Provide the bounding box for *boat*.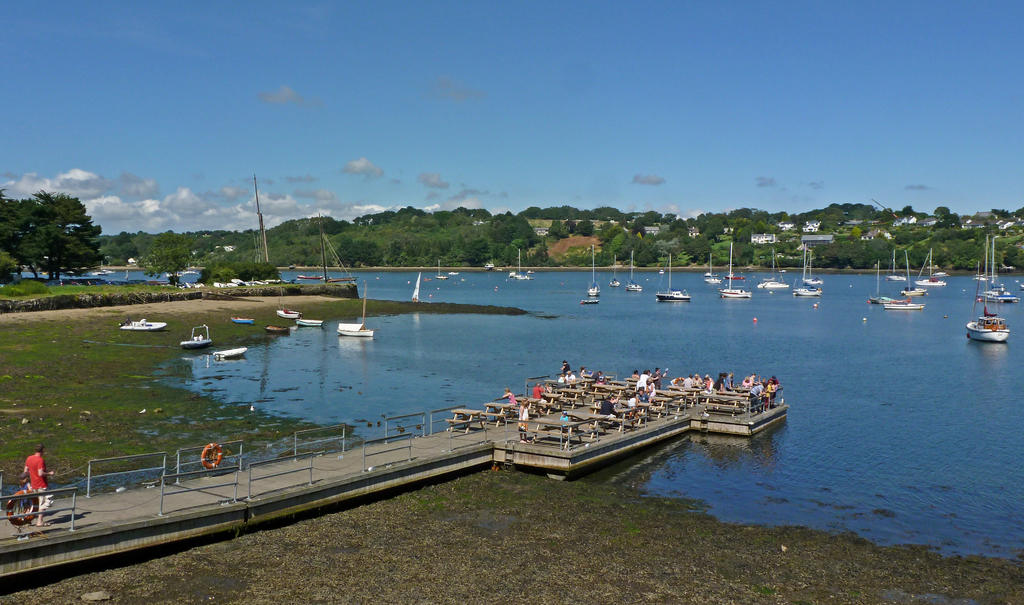
<region>514, 248, 529, 280</region>.
